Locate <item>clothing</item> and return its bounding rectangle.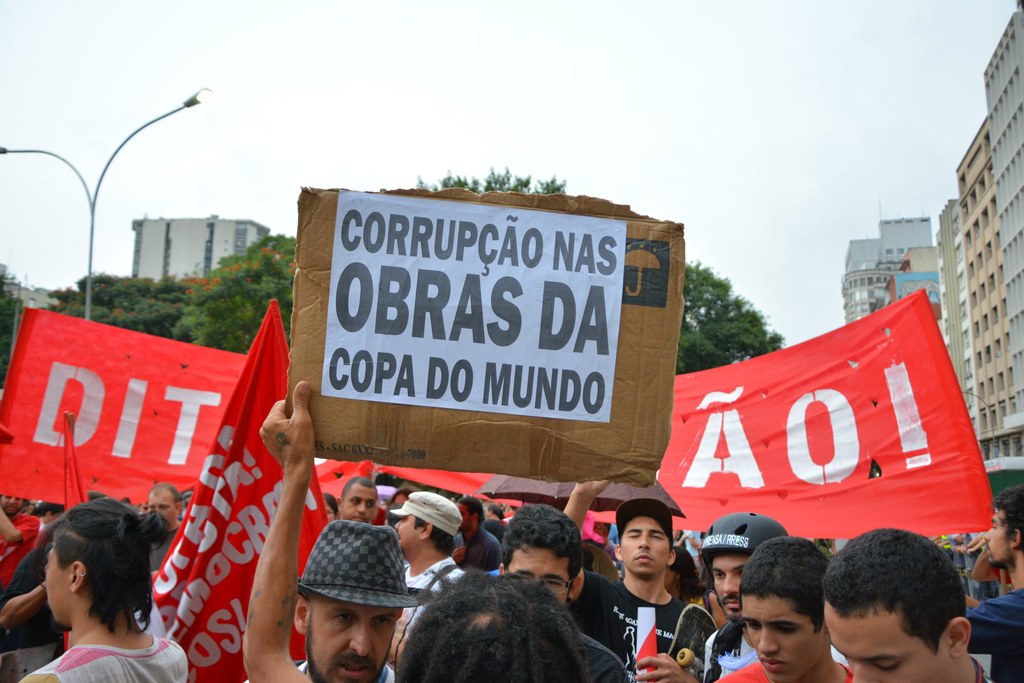
<bbox>444, 524, 500, 575</bbox>.
